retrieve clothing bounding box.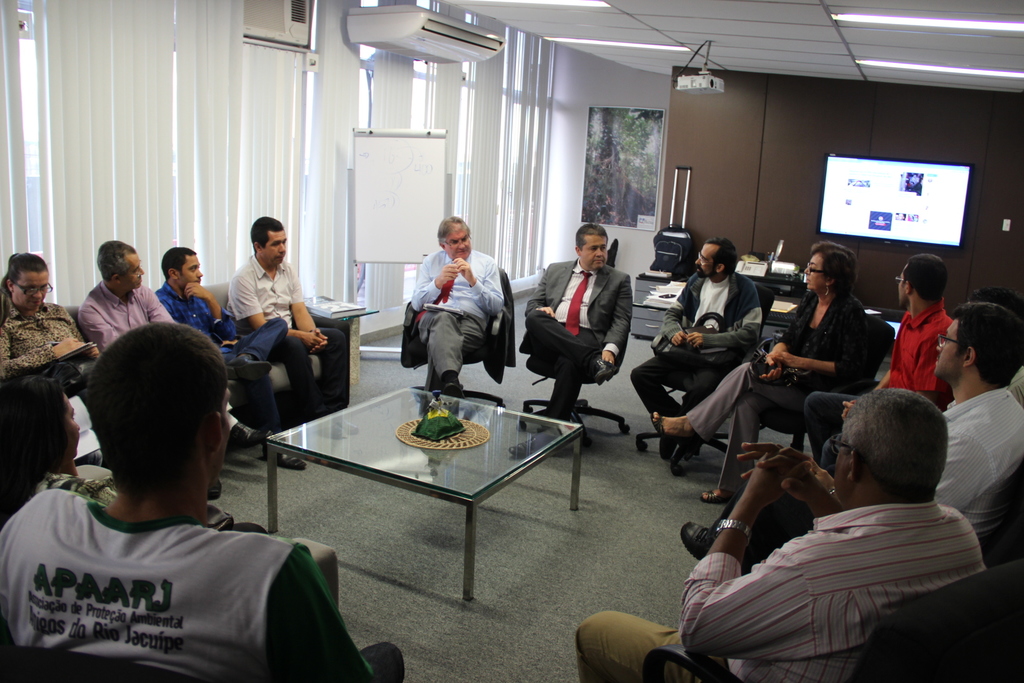
Bounding box: l=3, t=470, r=333, b=668.
